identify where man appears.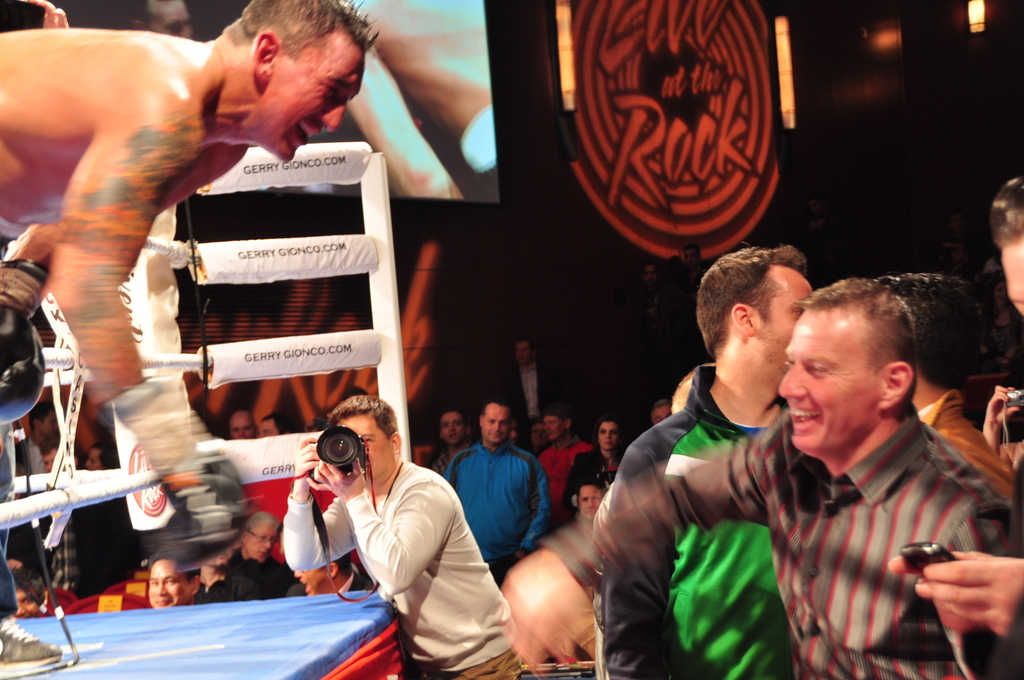
Appears at [577, 489, 599, 517].
